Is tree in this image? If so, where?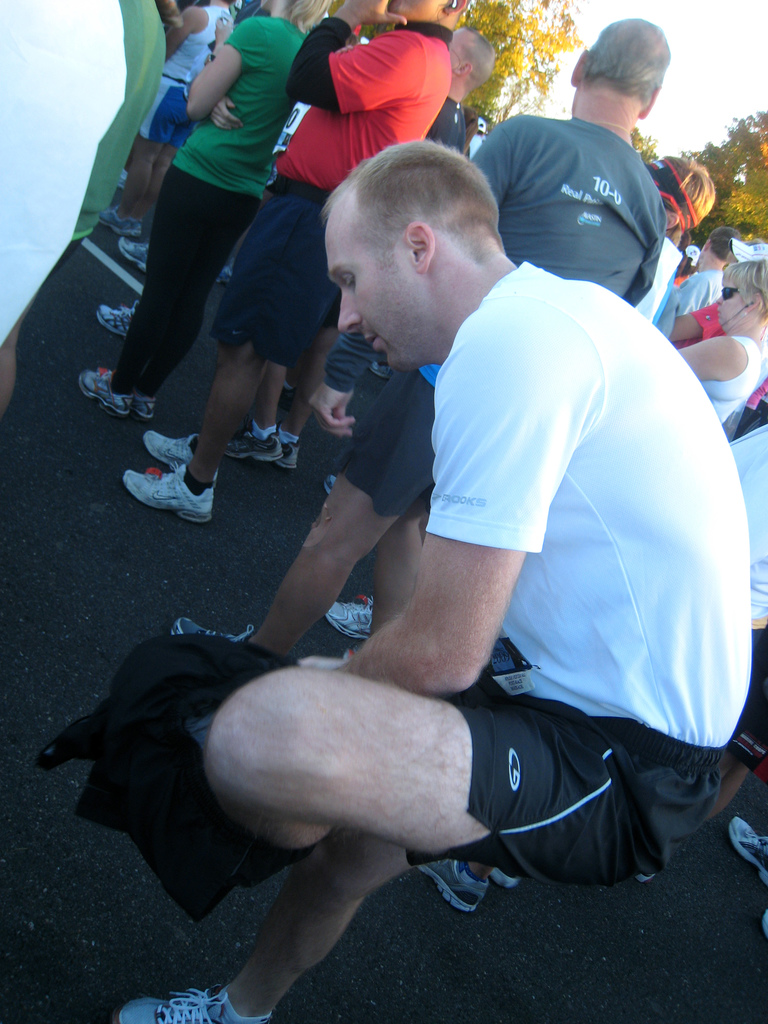
Yes, at [x1=678, y1=111, x2=767, y2=243].
